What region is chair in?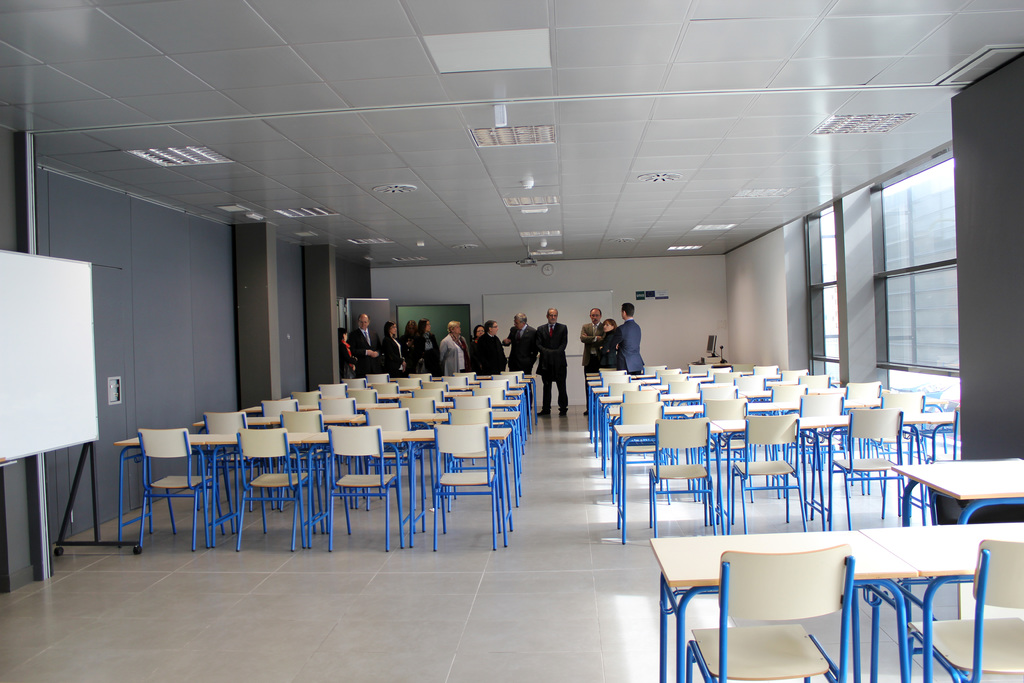
detection(467, 389, 507, 399).
